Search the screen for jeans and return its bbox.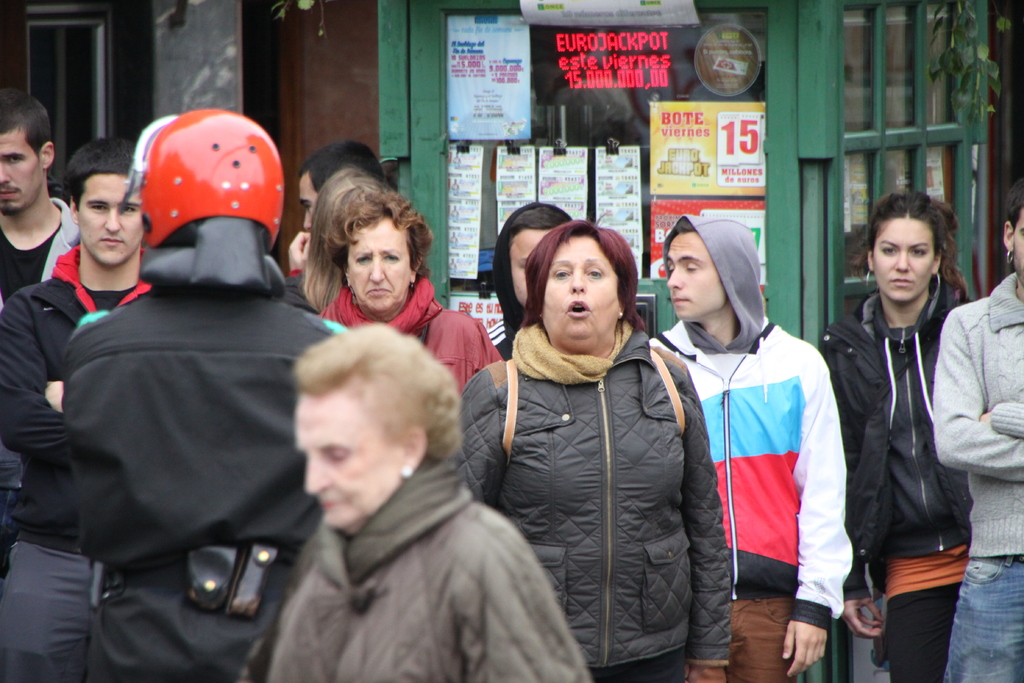
Found: locate(879, 540, 962, 682).
